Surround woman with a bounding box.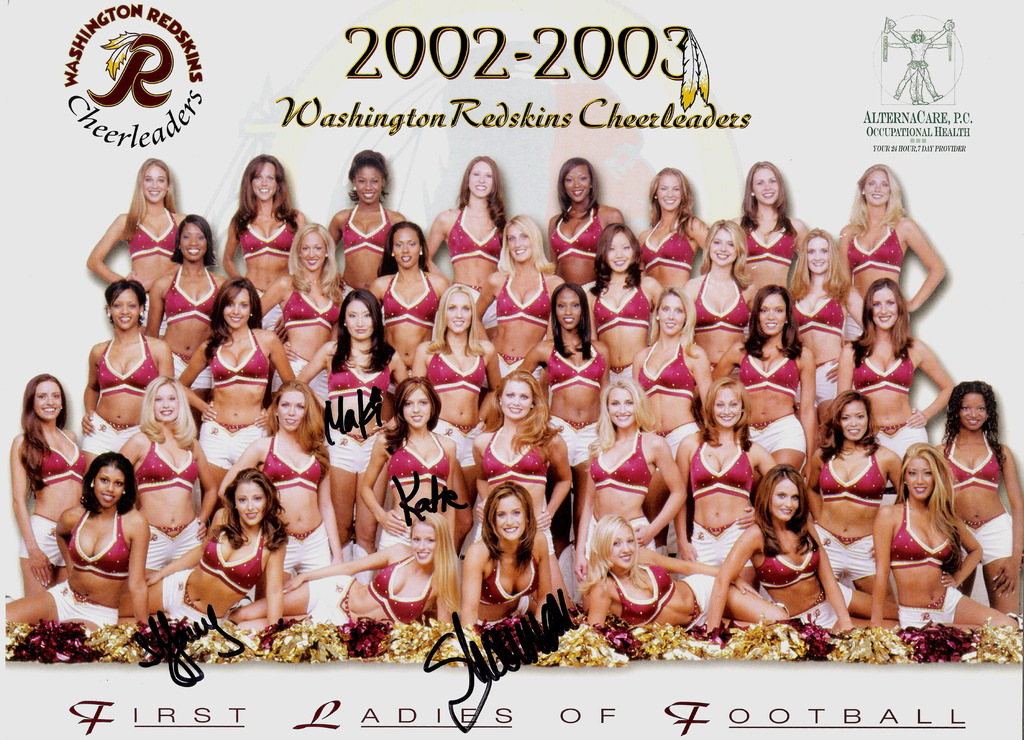
pyautogui.locateOnScreen(424, 154, 509, 342).
